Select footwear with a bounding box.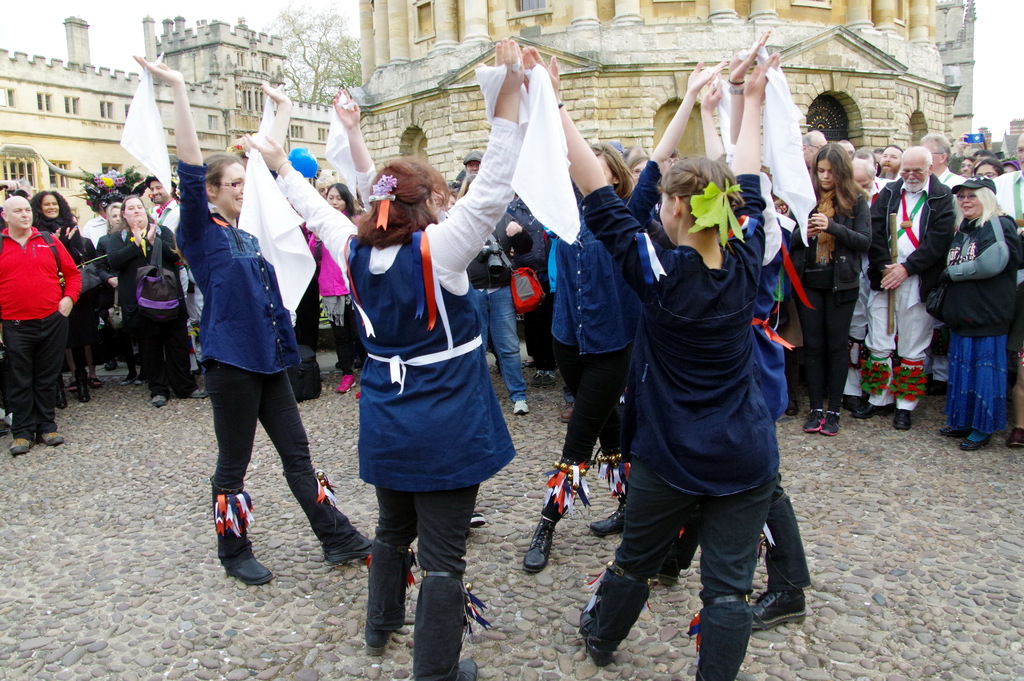
bbox(525, 516, 556, 573).
